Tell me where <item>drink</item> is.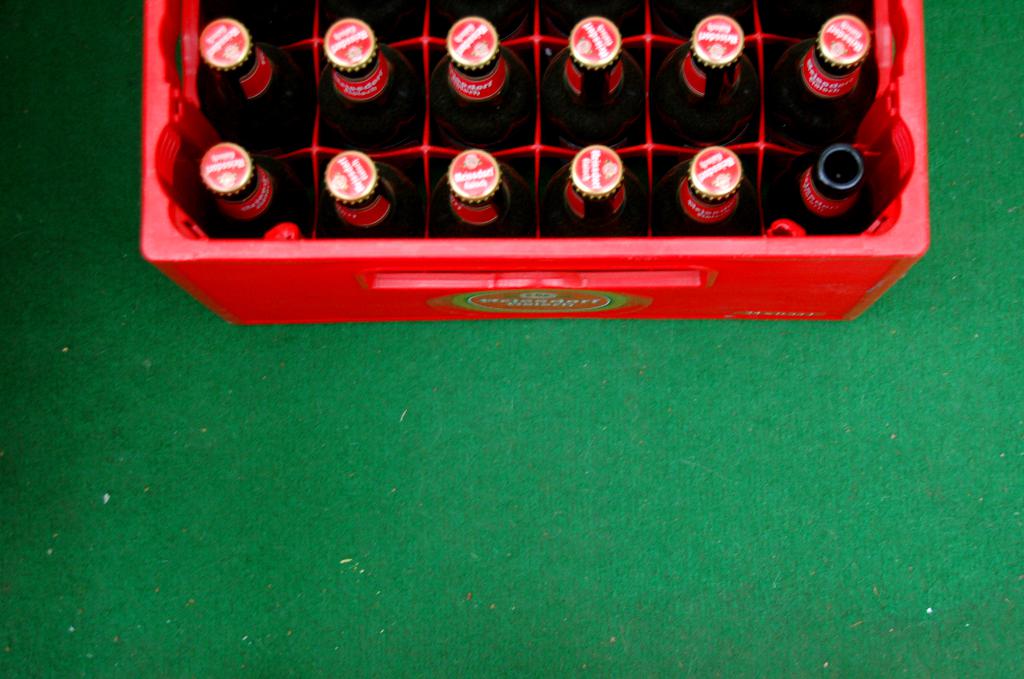
<item>drink</item> is at (left=654, top=12, right=760, bottom=127).
